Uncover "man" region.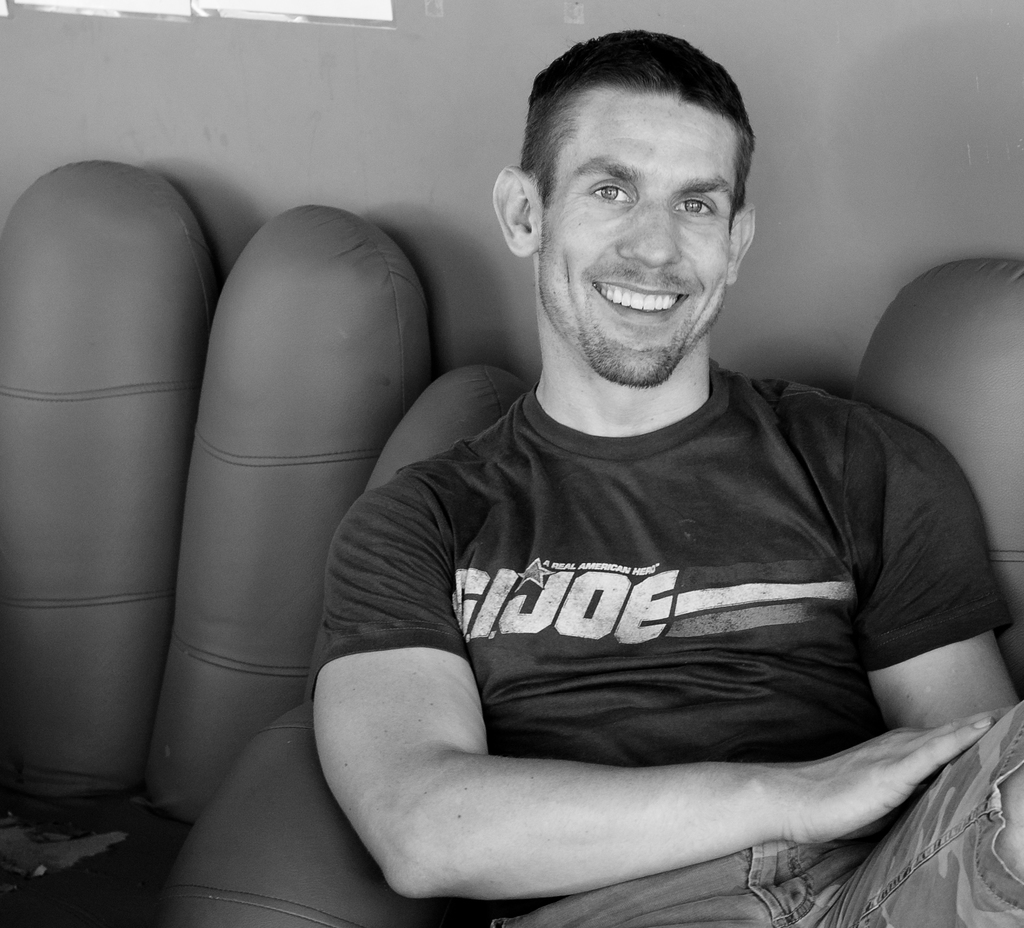
Uncovered: box(305, 22, 1023, 927).
